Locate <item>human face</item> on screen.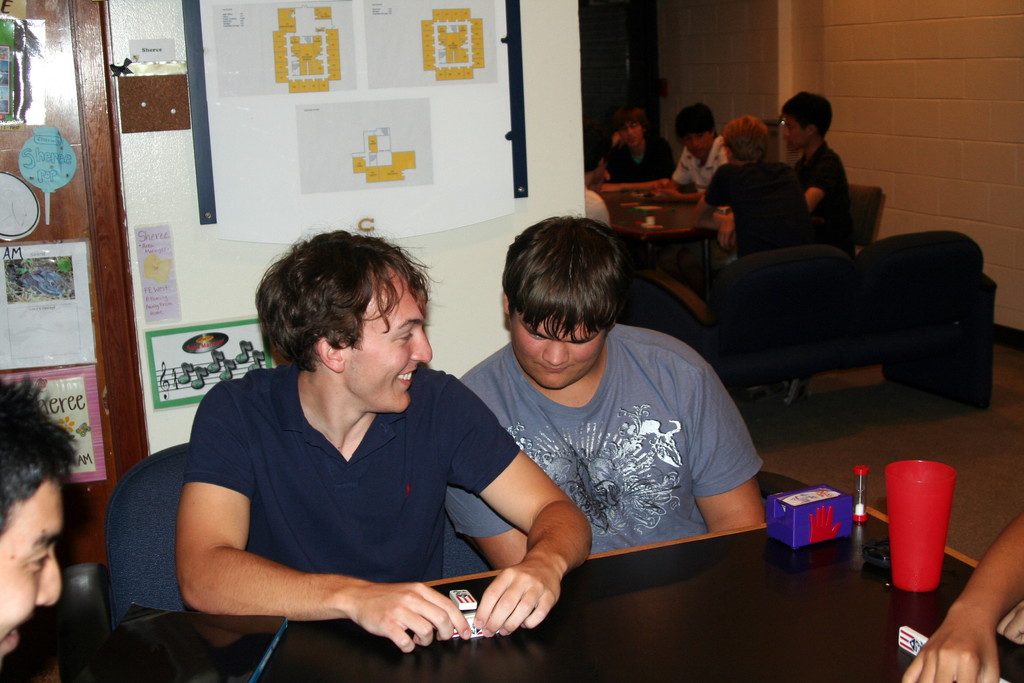
On screen at [x1=684, y1=133, x2=708, y2=160].
